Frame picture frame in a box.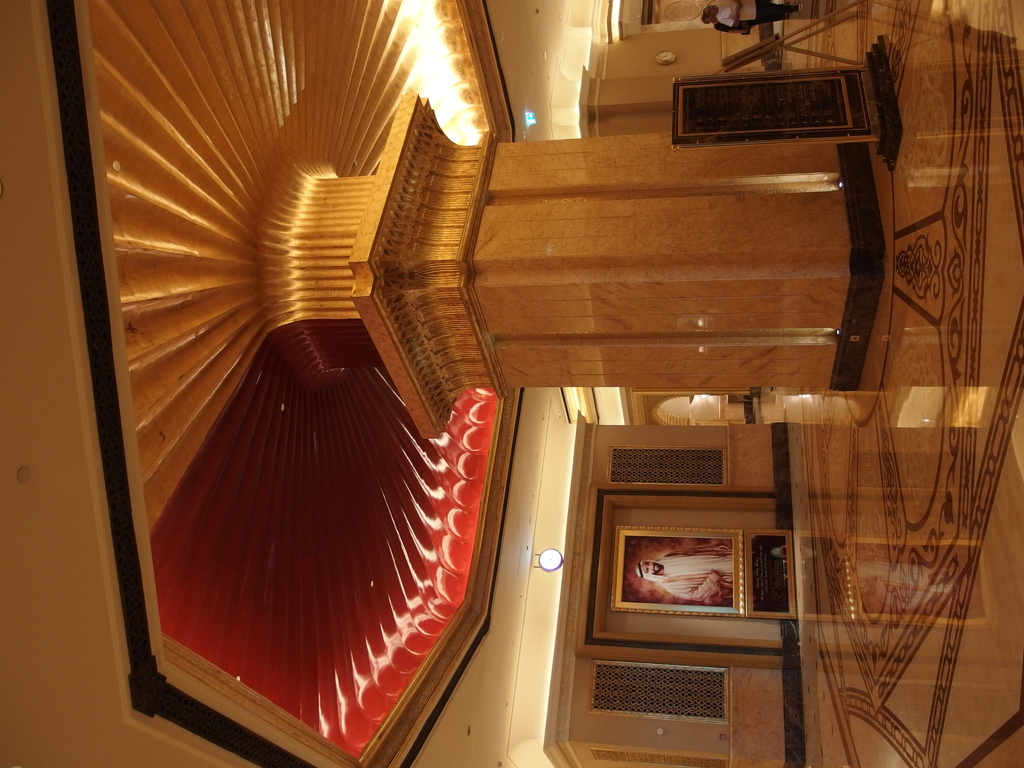
<box>611,526,745,616</box>.
